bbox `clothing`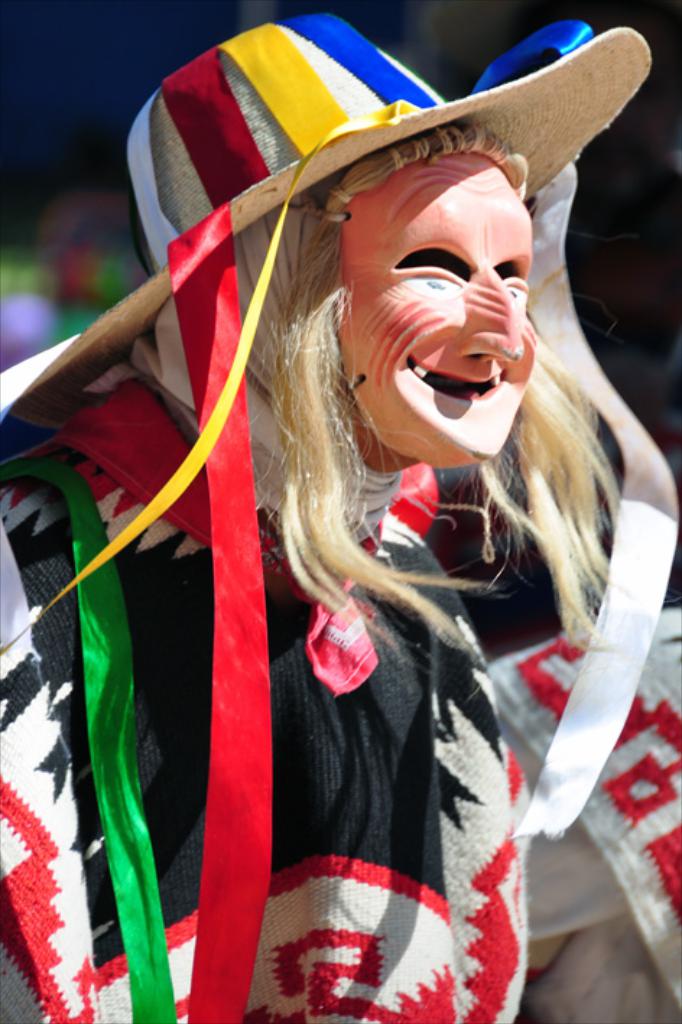
pyautogui.locateOnScreen(494, 601, 681, 1023)
